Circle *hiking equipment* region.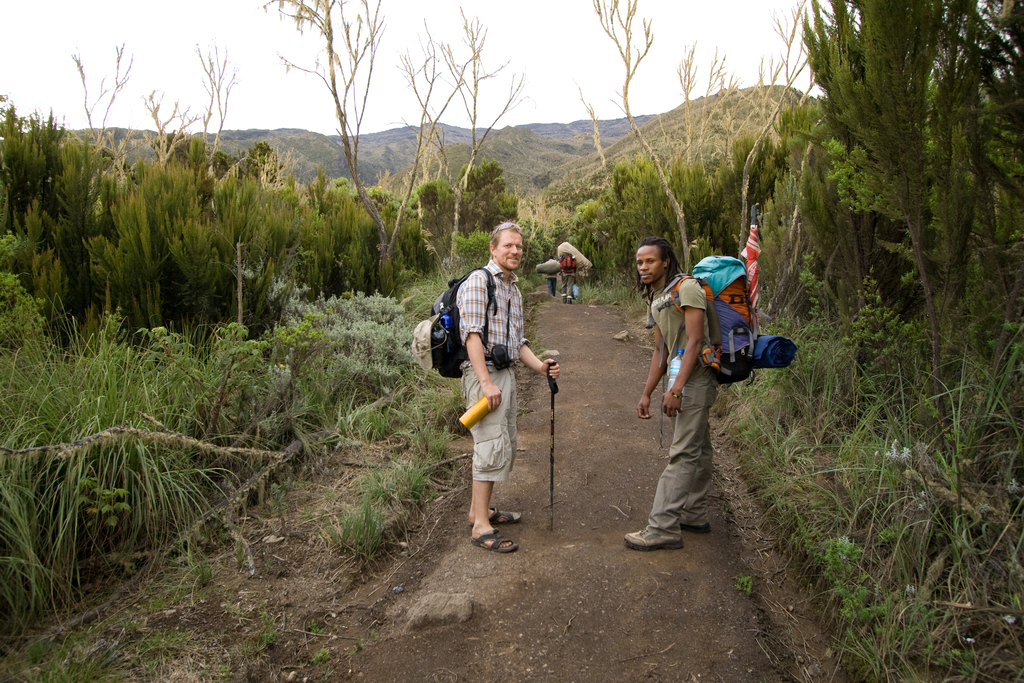
Region: (544, 361, 556, 531).
